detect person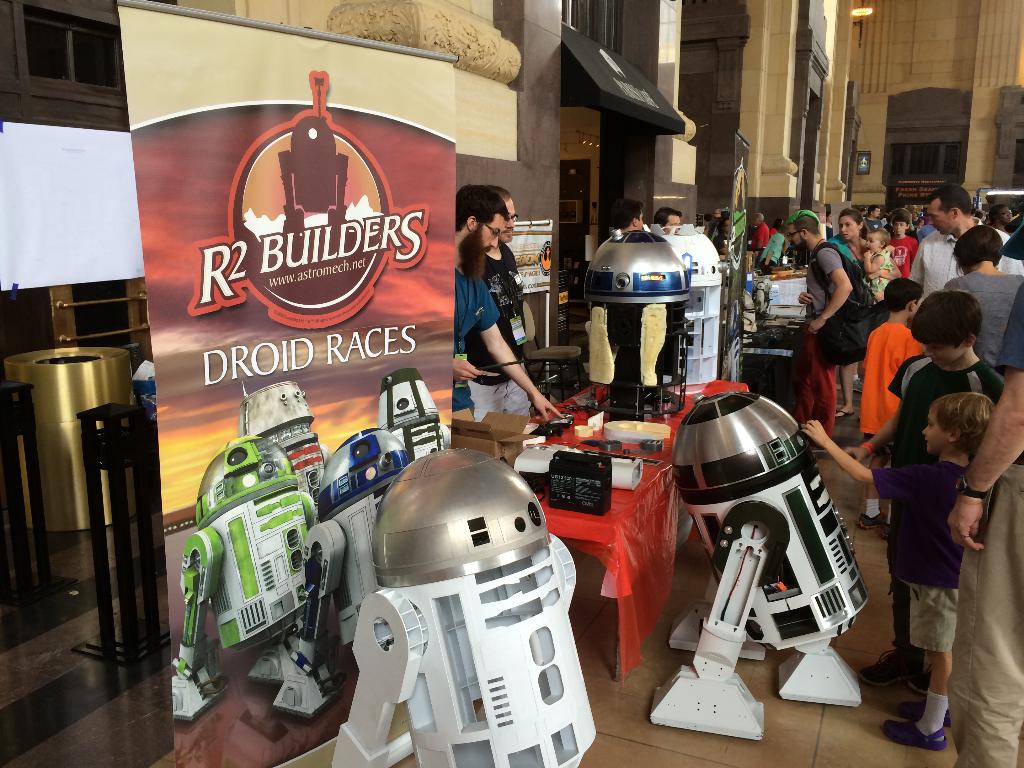
[649, 207, 682, 233]
